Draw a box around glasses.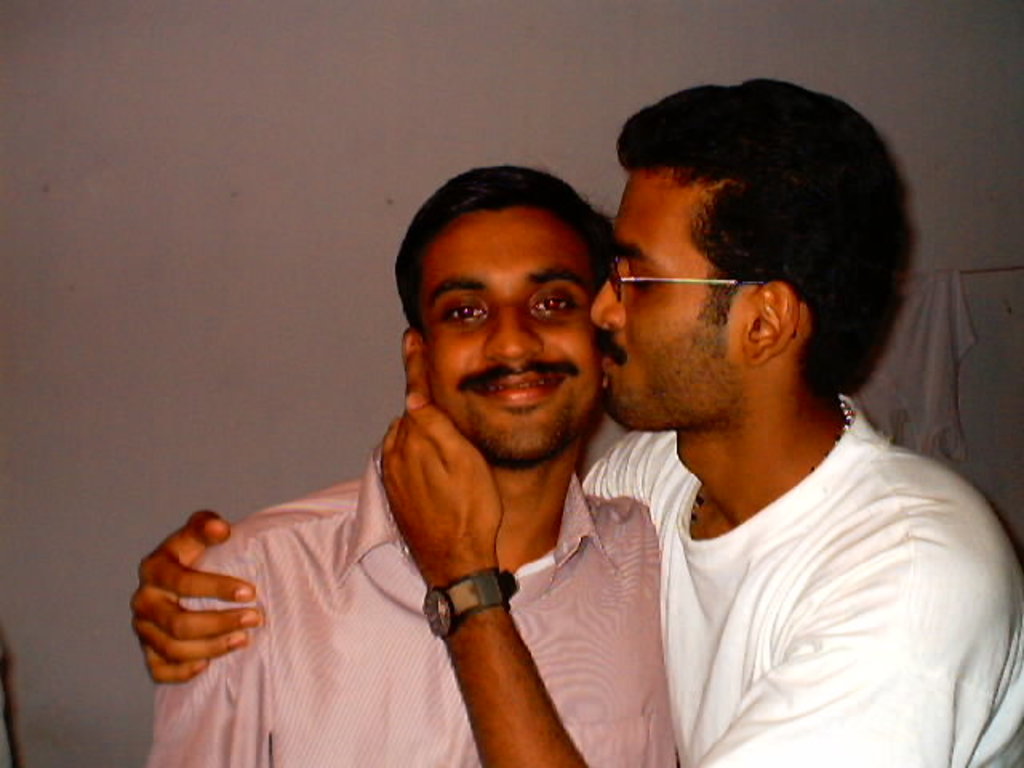
bbox=(603, 256, 760, 304).
